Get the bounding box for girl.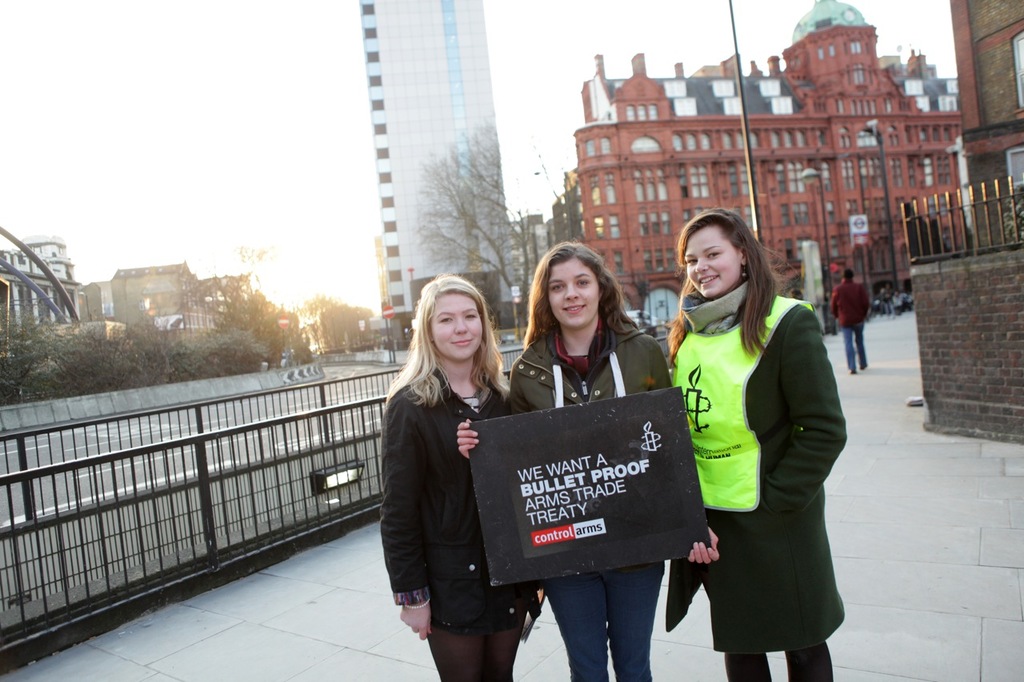
[380,271,541,681].
